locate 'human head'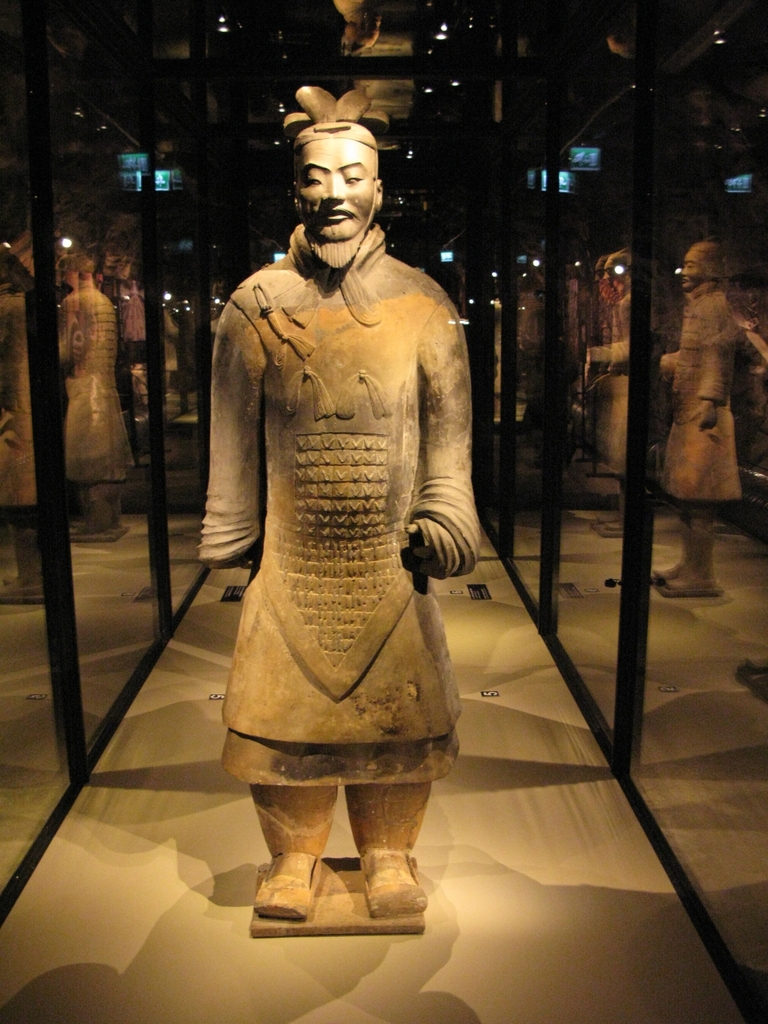
x1=275, y1=96, x2=399, y2=244
